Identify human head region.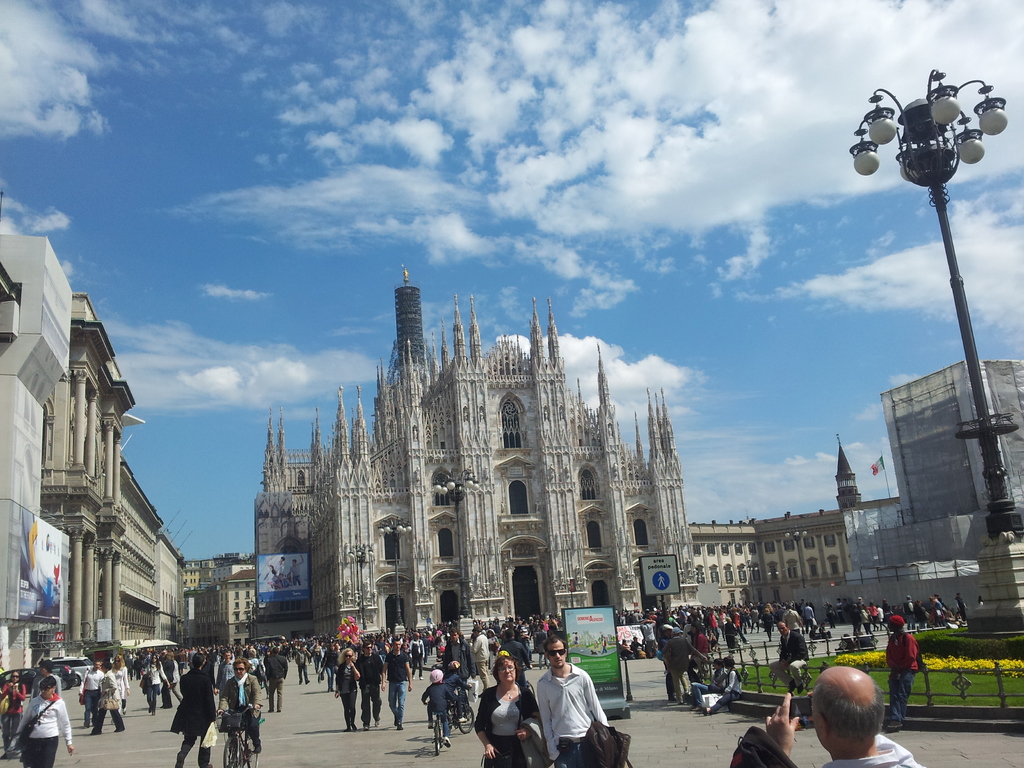
Region: pyautogui.locateOnScreen(450, 628, 459, 641).
